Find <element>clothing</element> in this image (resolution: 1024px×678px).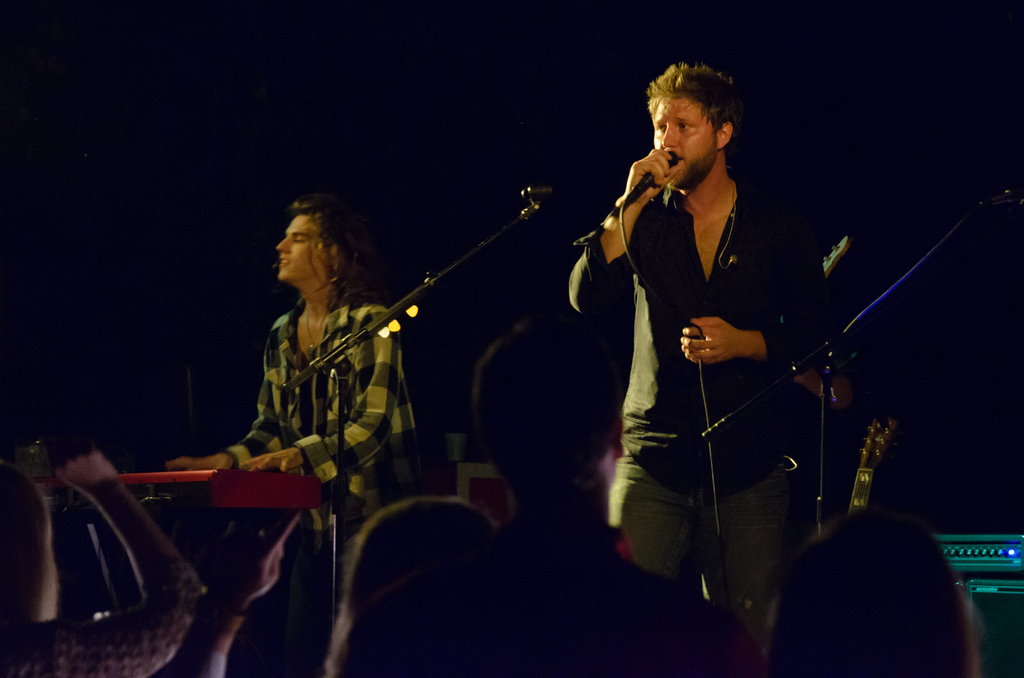
[x1=566, y1=175, x2=825, y2=636].
